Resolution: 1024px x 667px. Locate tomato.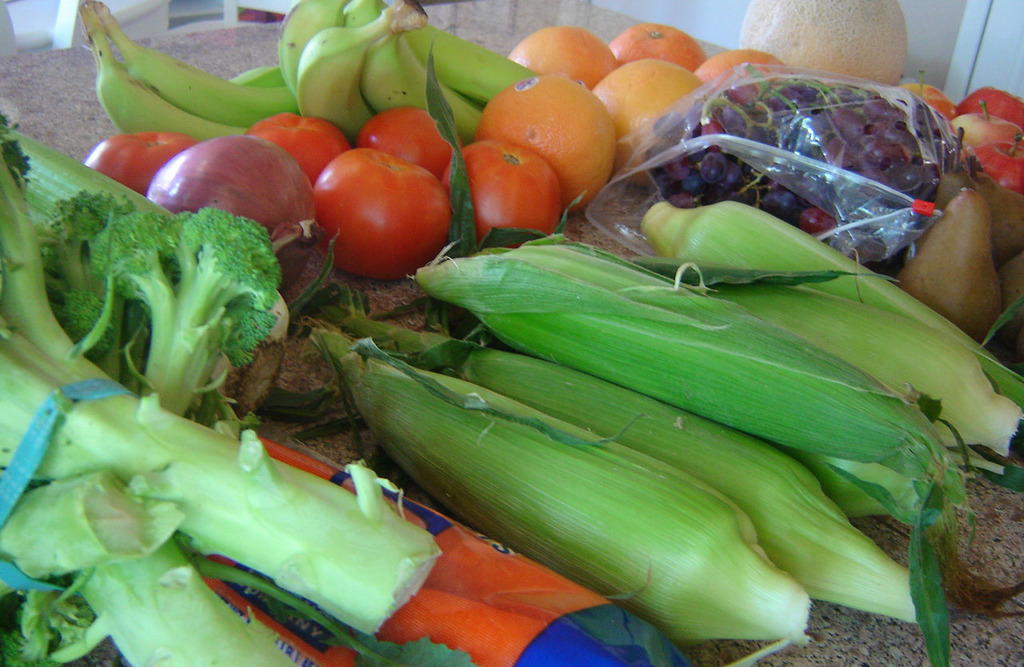
pyautogui.locateOnScreen(86, 129, 196, 201).
